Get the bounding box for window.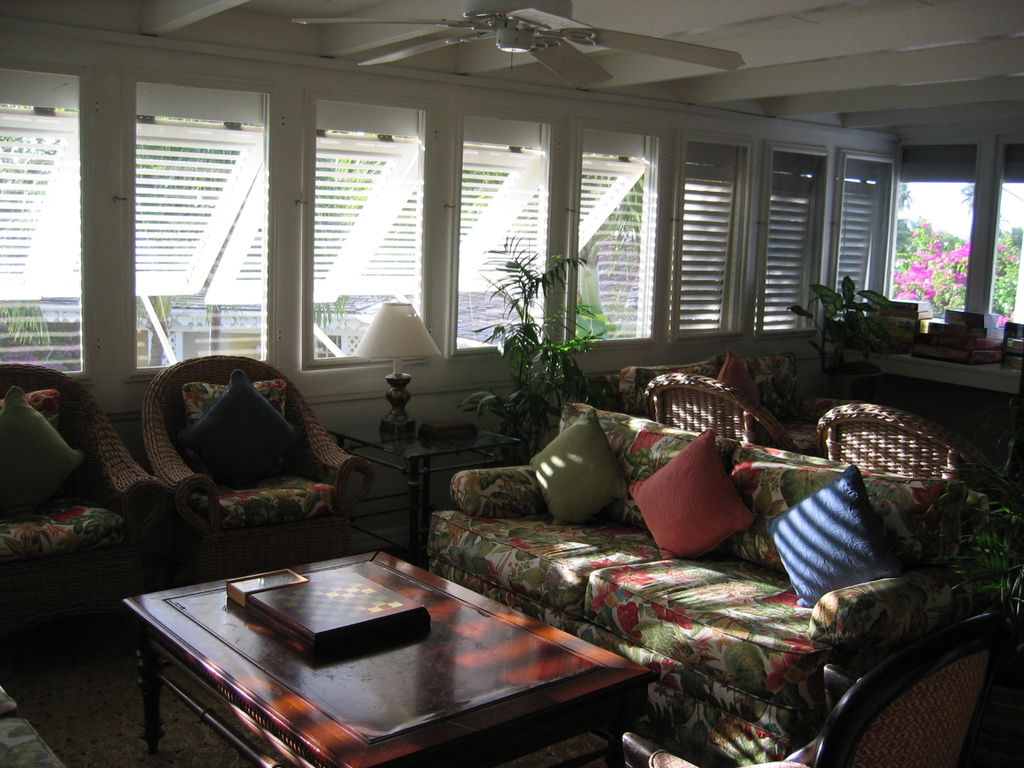
box(1, 60, 84, 380).
